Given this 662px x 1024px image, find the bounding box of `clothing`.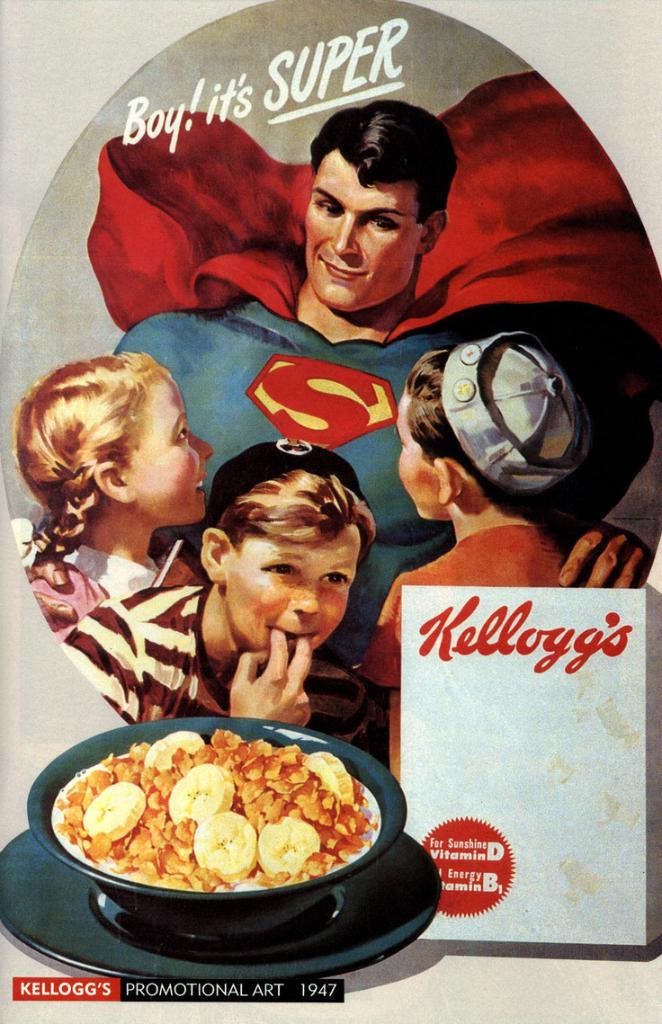
x1=85, y1=72, x2=661, y2=664.
